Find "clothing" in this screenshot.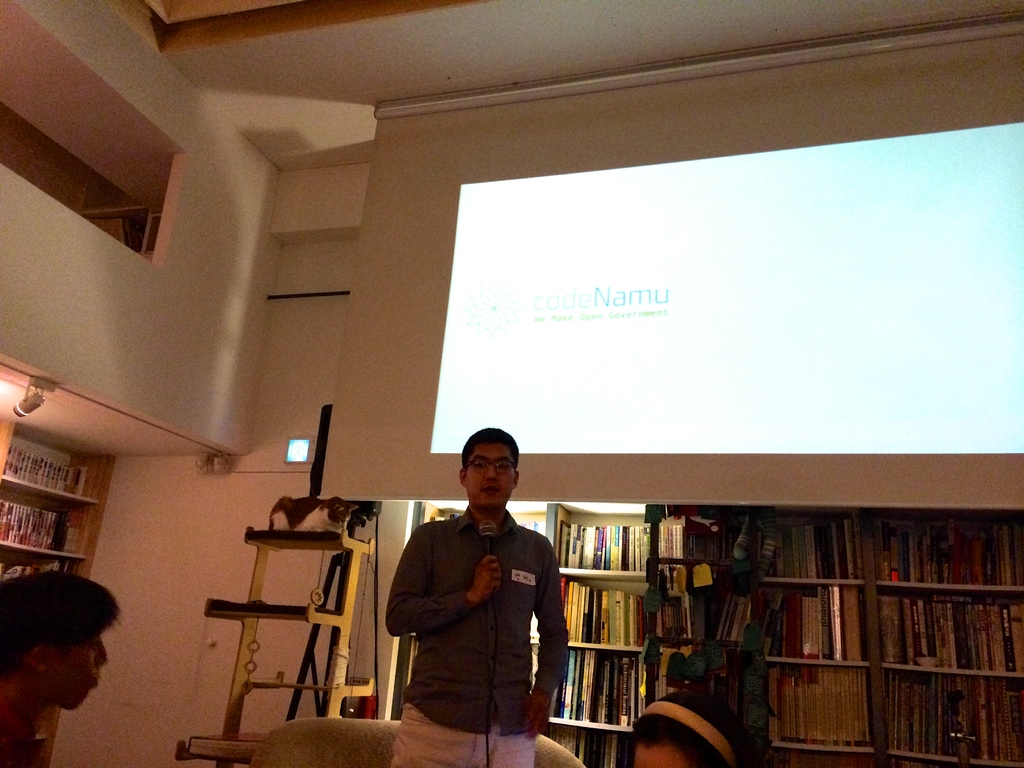
The bounding box for "clothing" is locate(379, 489, 566, 752).
